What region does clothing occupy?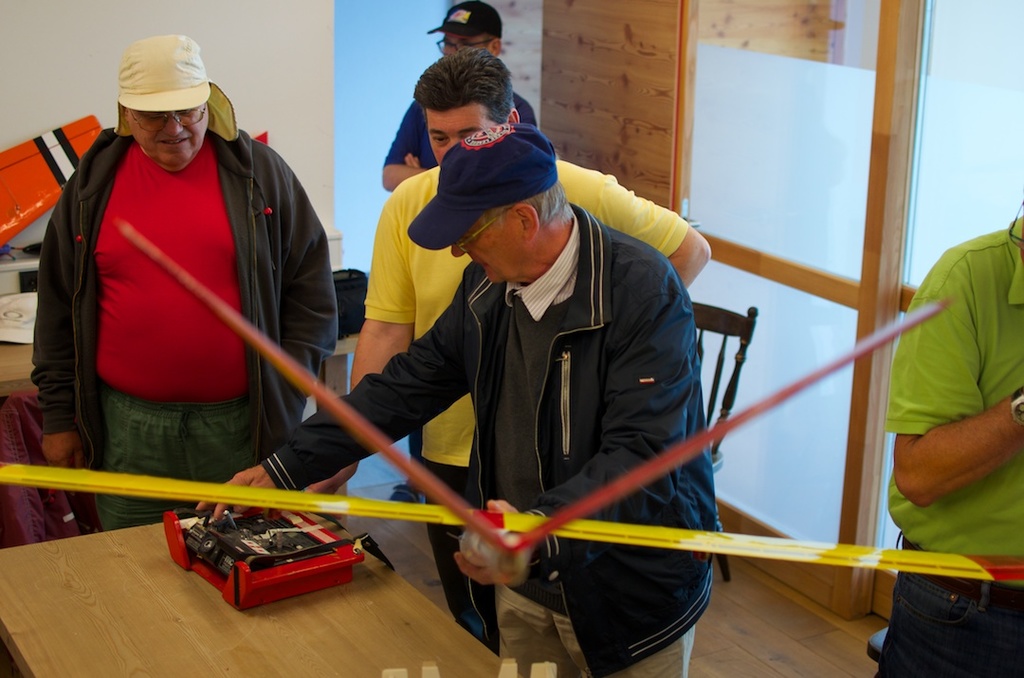
Rect(870, 216, 1023, 677).
